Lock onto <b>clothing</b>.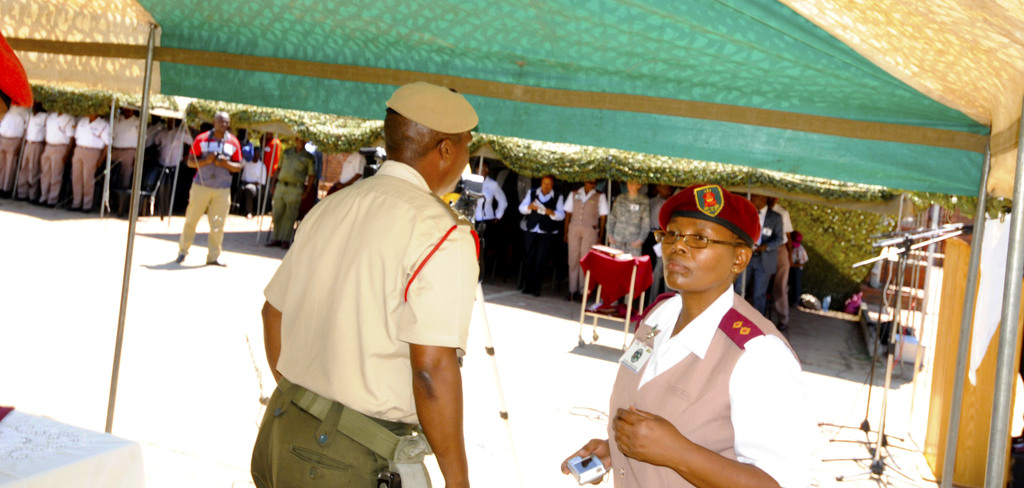
Locked: x1=336, y1=149, x2=371, y2=181.
